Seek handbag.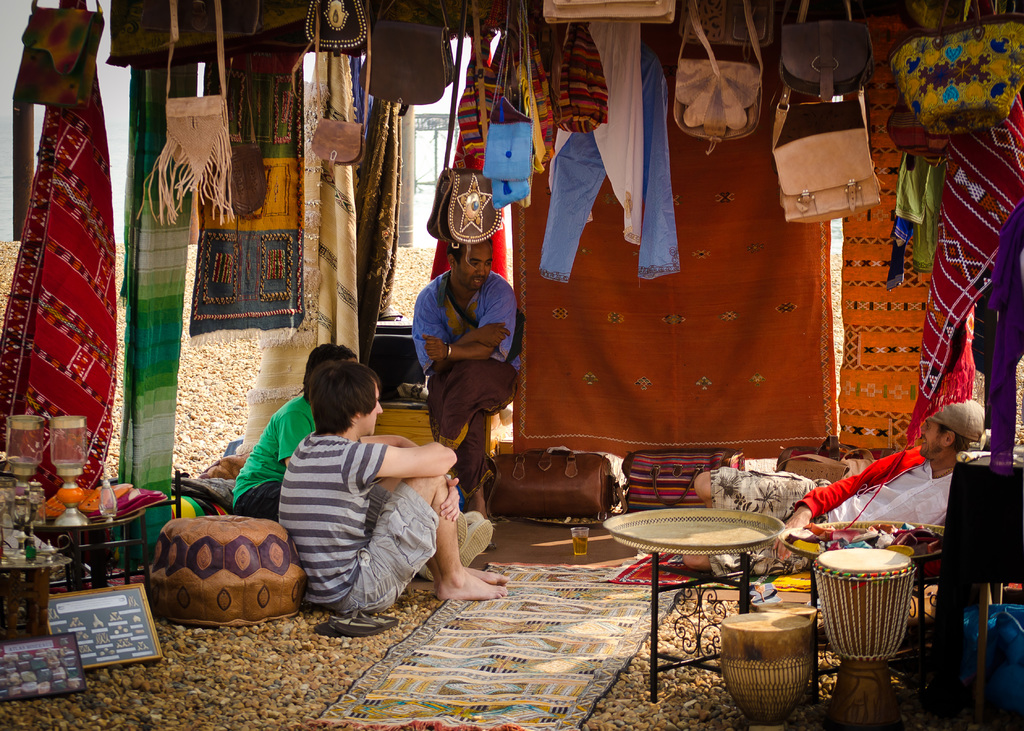
{"left": 486, "top": 0, "right": 534, "bottom": 184}.
